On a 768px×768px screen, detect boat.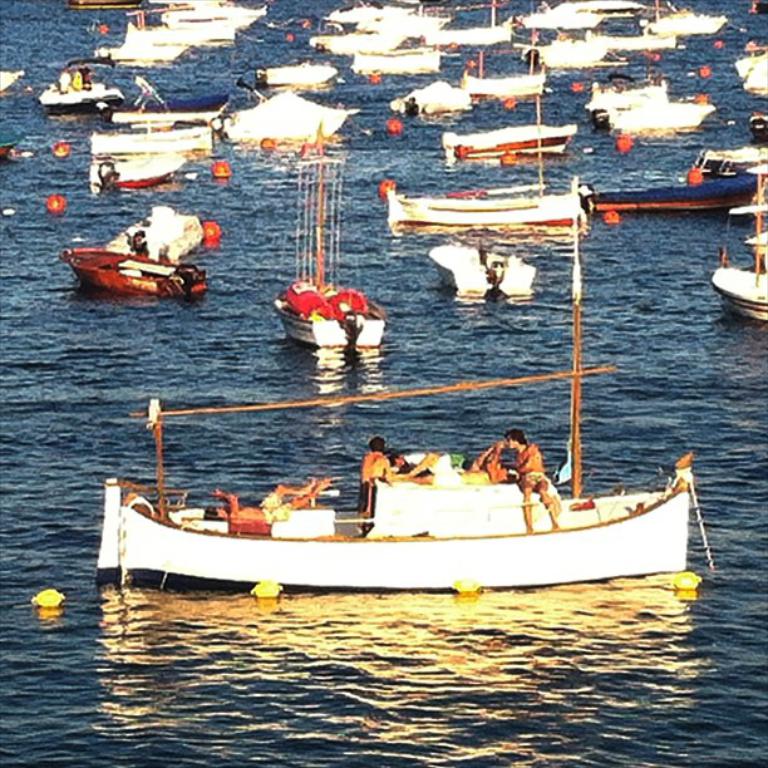
x1=378 y1=94 x2=590 y2=236.
